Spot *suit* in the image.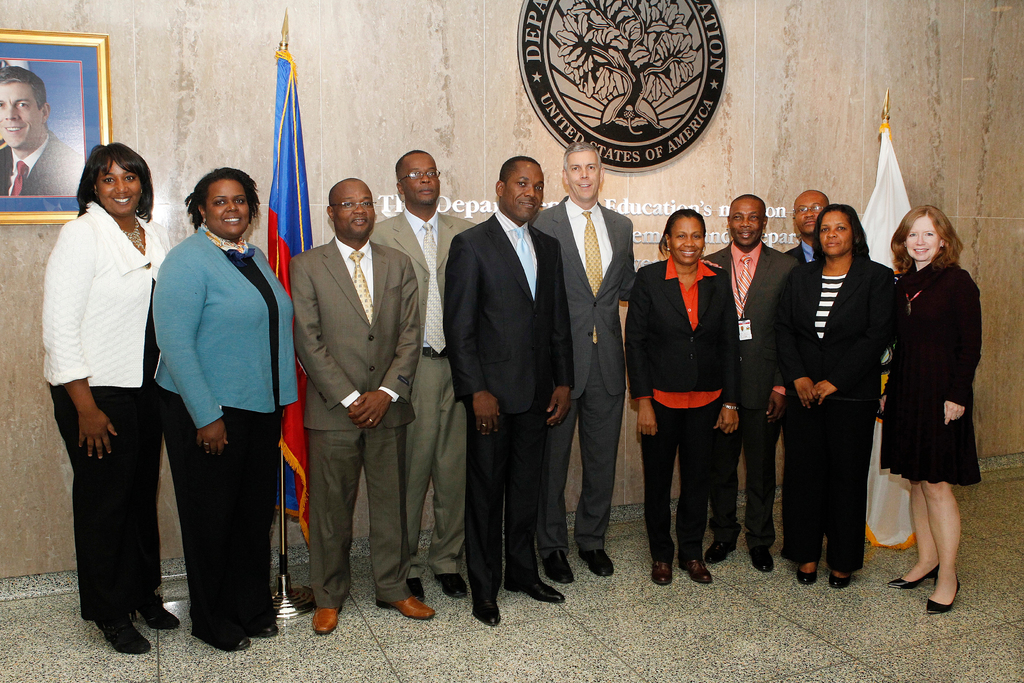
*suit* found at <box>445,137,583,608</box>.
